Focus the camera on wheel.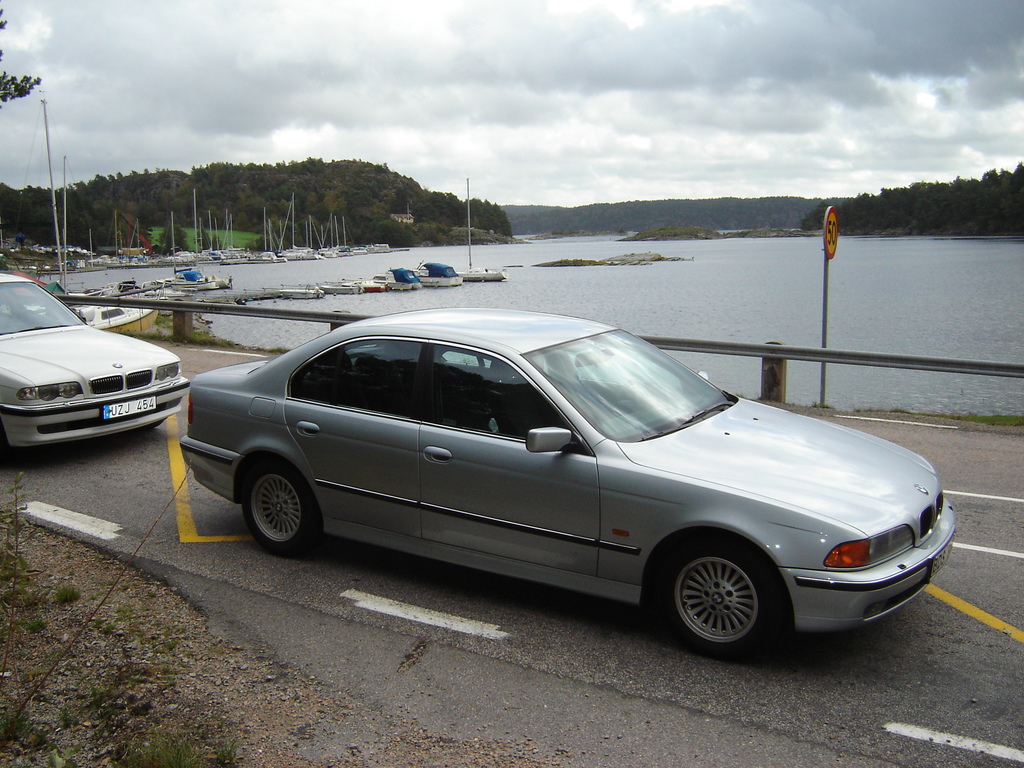
Focus region: x1=244, y1=447, x2=321, y2=553.
